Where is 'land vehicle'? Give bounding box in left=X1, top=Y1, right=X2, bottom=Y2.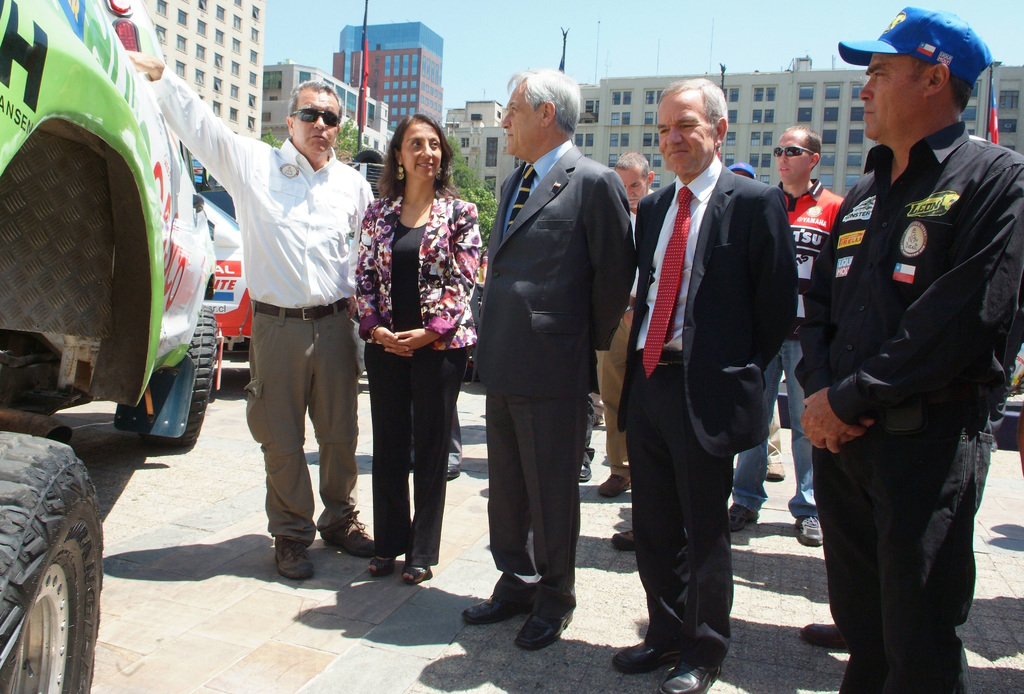
left=171, top=138, right=251, bottom=369.
